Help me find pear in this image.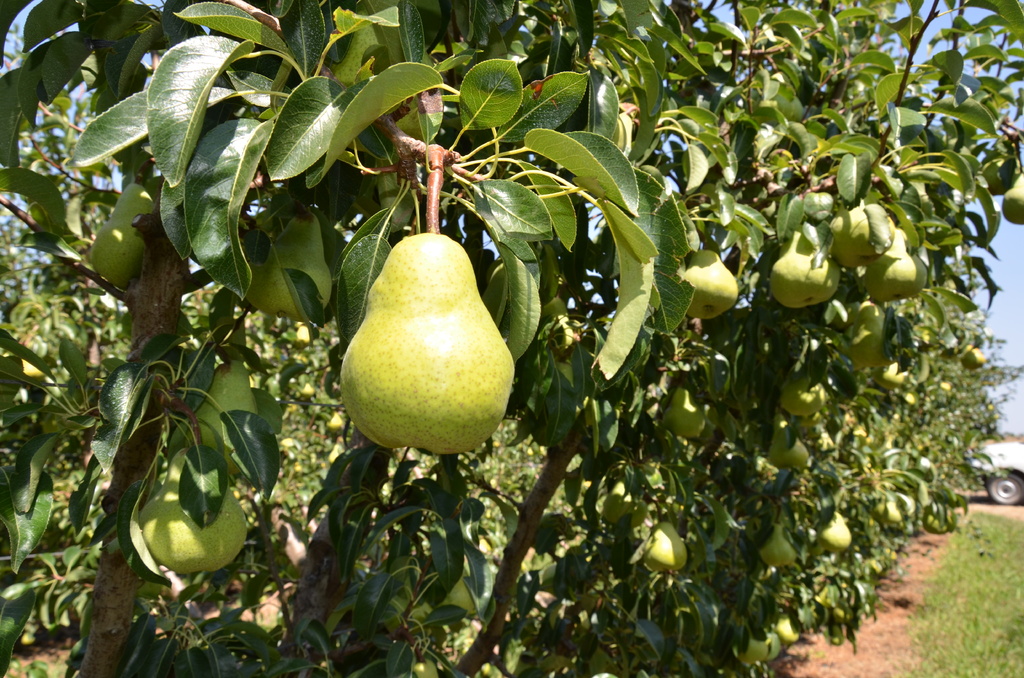
Found it: rect(829, 194, 890, 261).
